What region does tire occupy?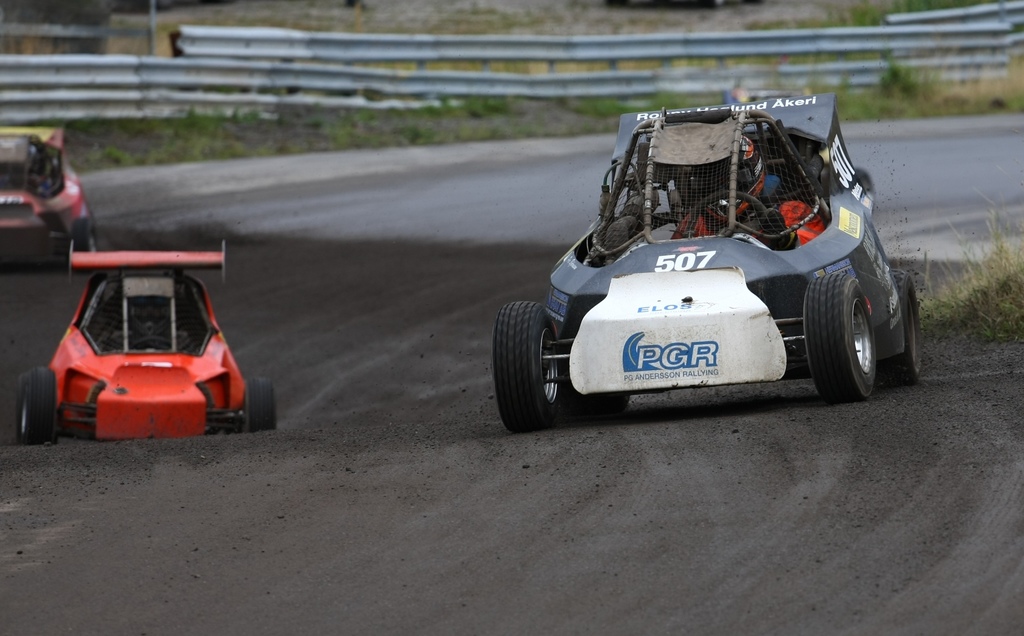
Rect(224, 413, 243, 434).
